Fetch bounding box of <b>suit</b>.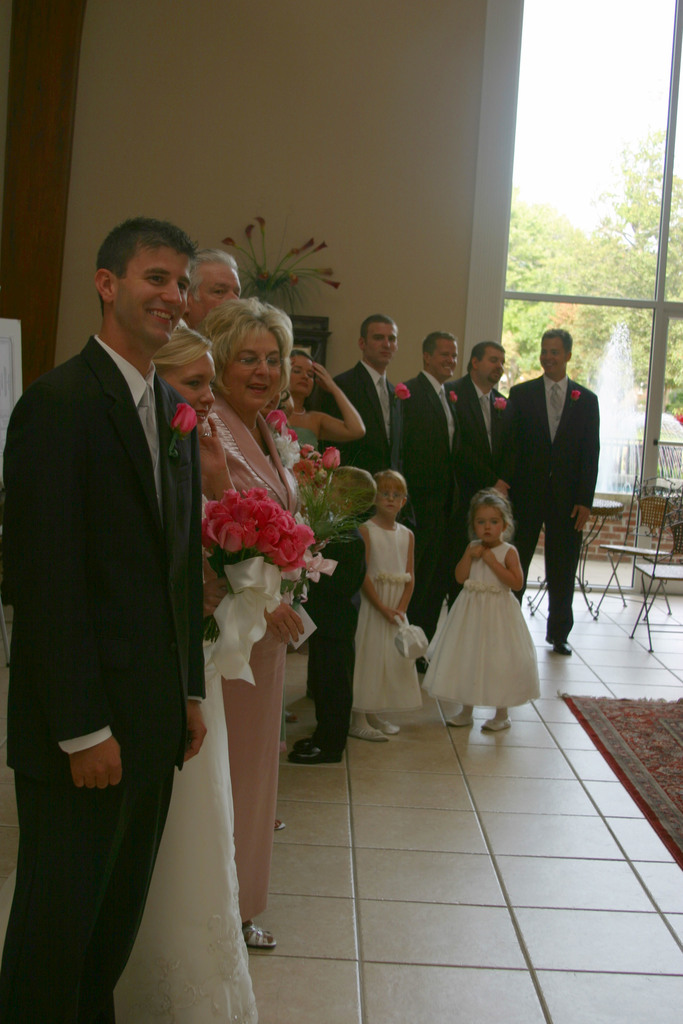
Bbox: 451:372:519:552.
